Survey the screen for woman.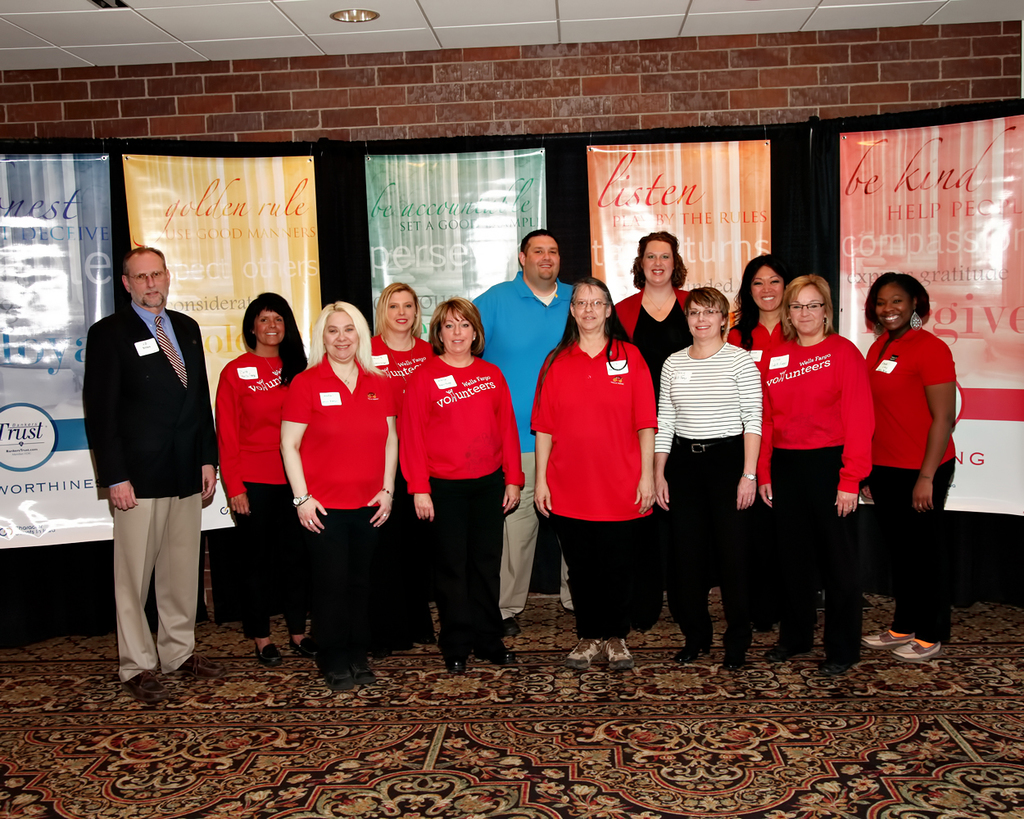
Survey found: 356:284:433:656.
